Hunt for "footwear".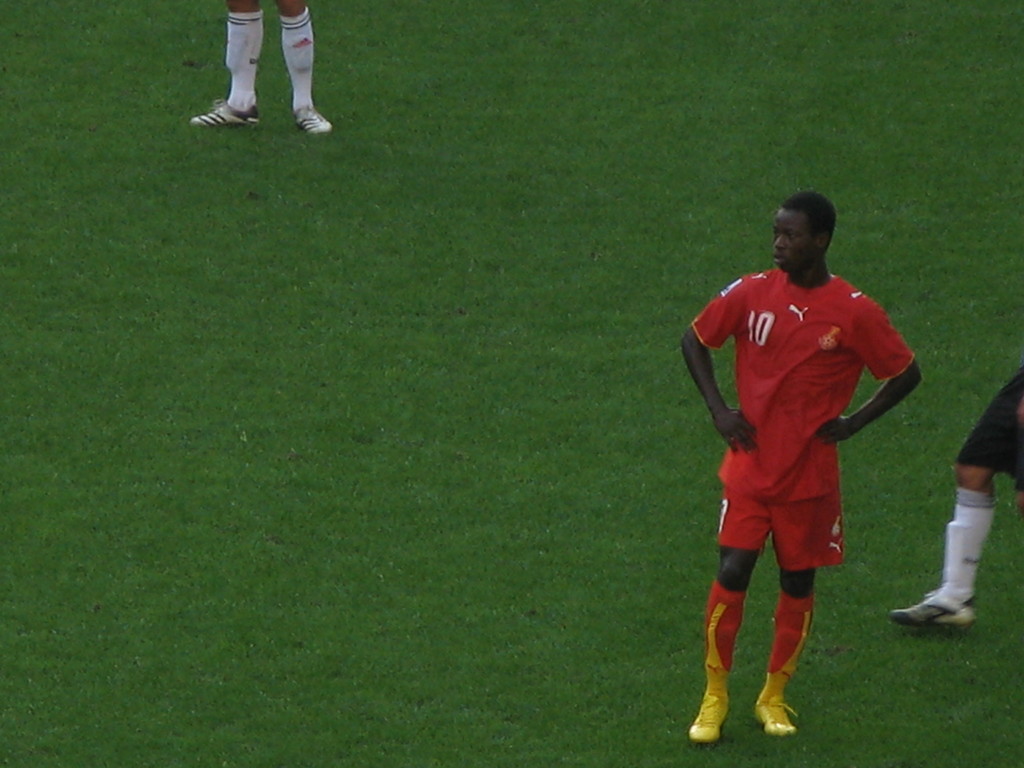
Hunted down at select_region(295, 106, 335, 135).
